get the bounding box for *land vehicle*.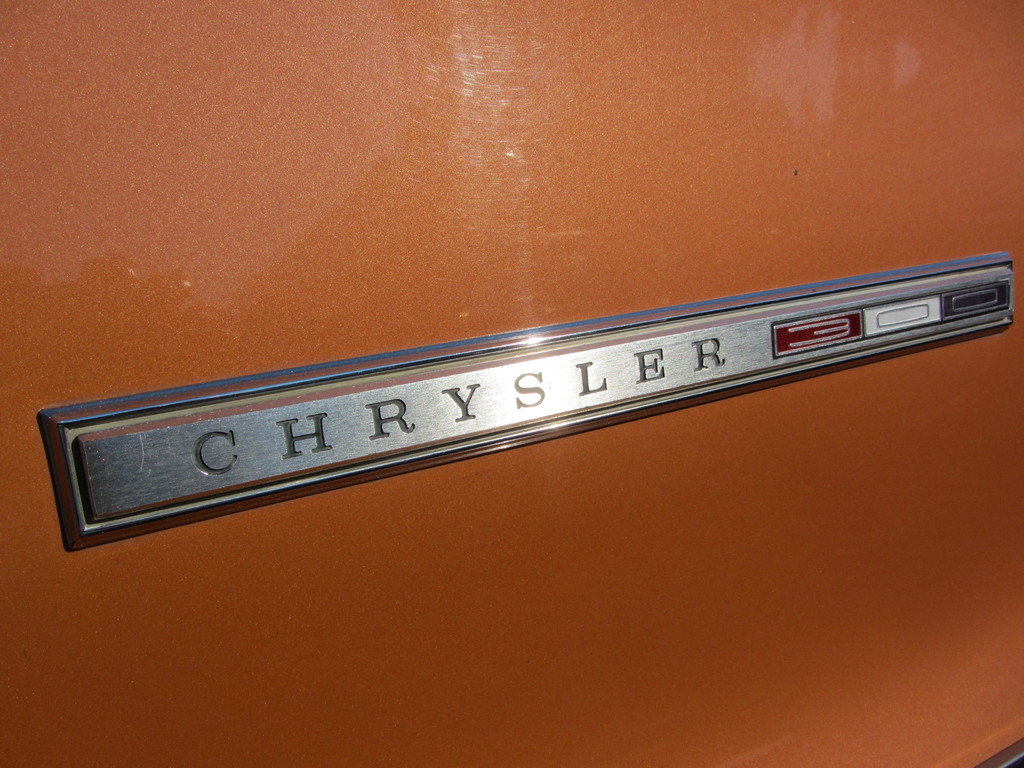
crop(0, 0, 1023, 767).
